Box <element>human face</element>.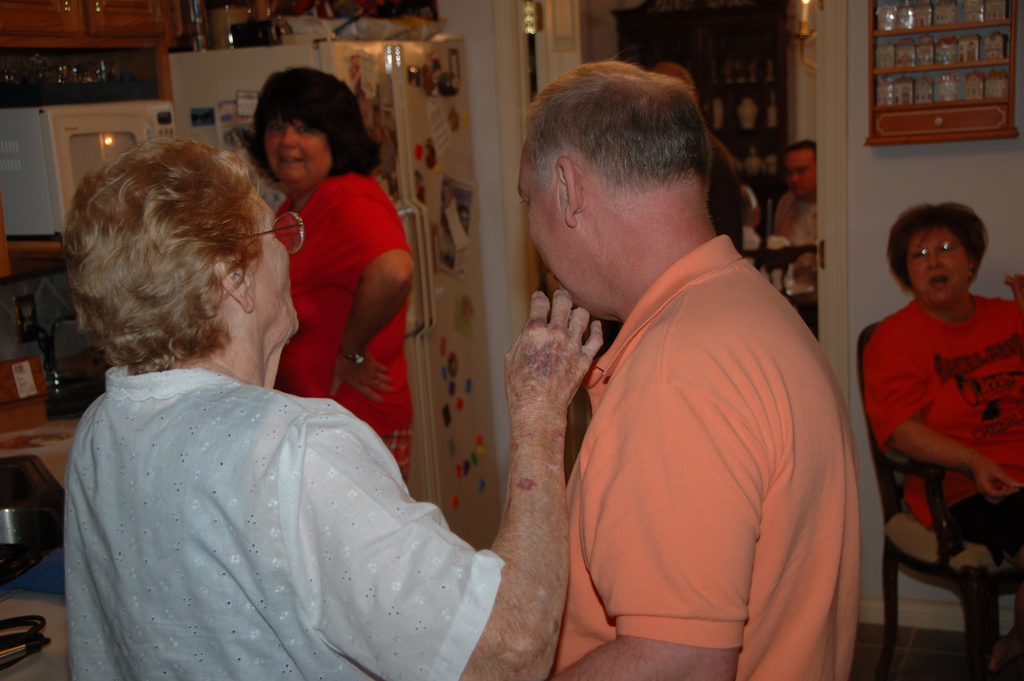
265, 118, 330, 180.
